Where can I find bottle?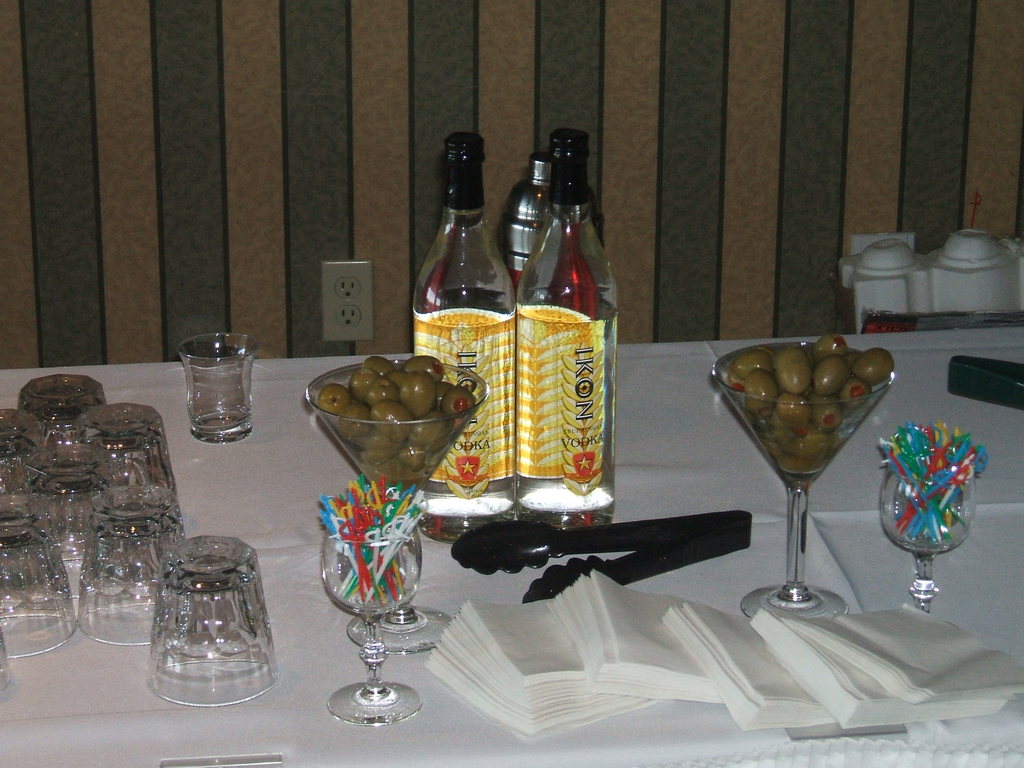
You can find it at rect(412, 130, 515, 541).
